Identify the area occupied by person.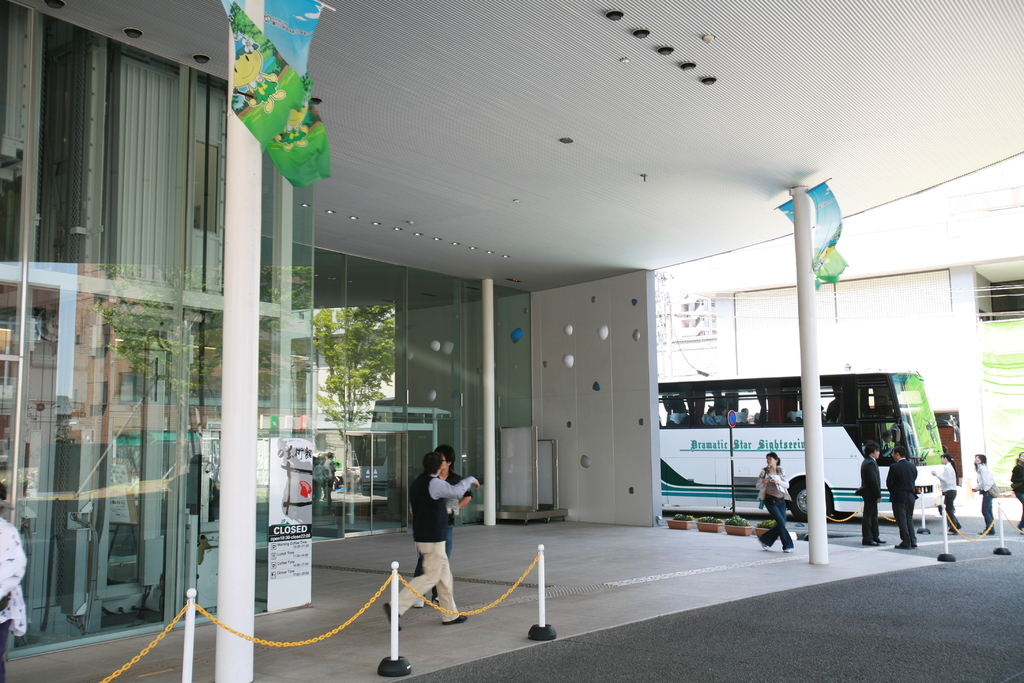
Area: 751, 451, 792, 550.
